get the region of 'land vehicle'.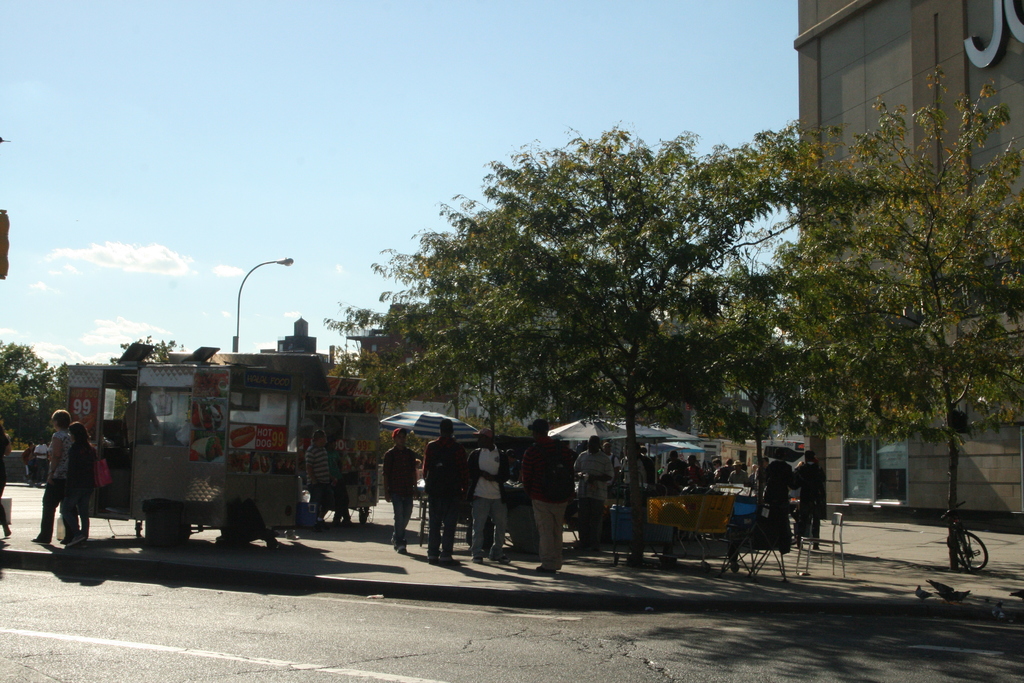
detection(54, 347, 358, 552).
